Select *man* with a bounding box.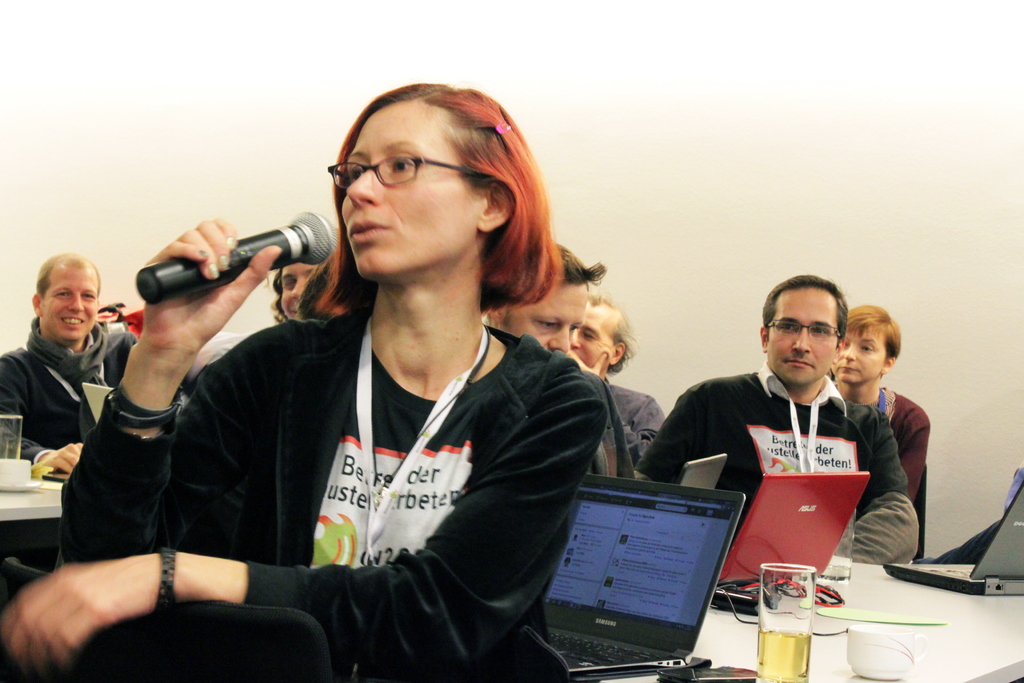
detection(0, 248, 147, 475).
